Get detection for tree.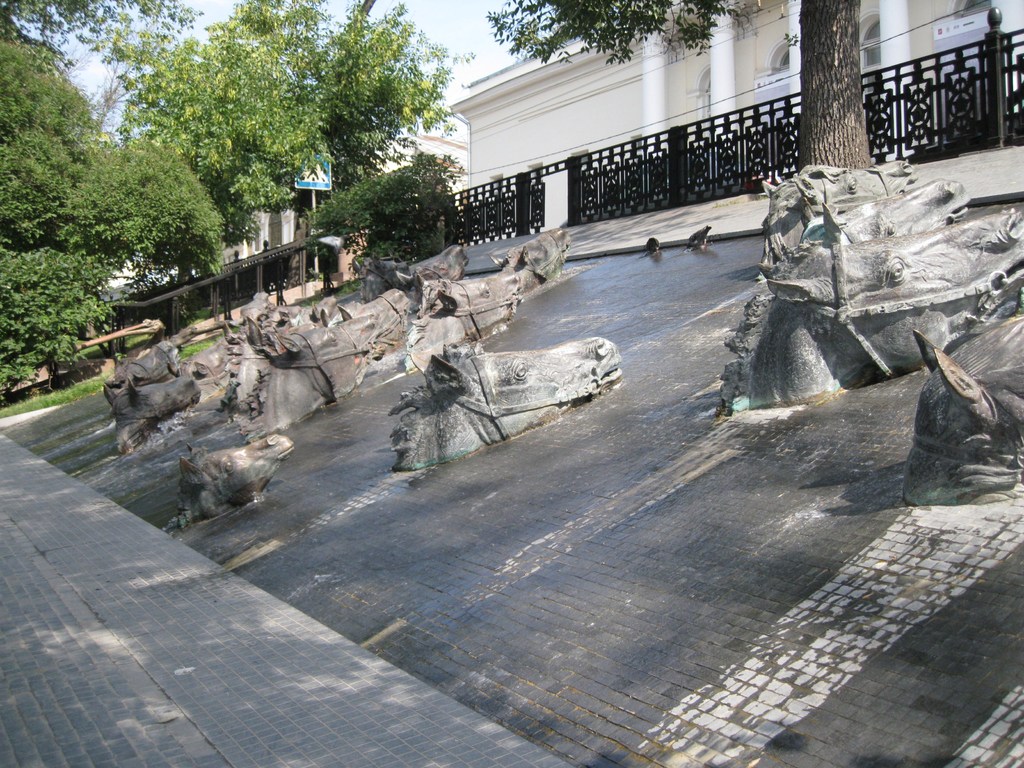
Detection: 134,35,463,240.
